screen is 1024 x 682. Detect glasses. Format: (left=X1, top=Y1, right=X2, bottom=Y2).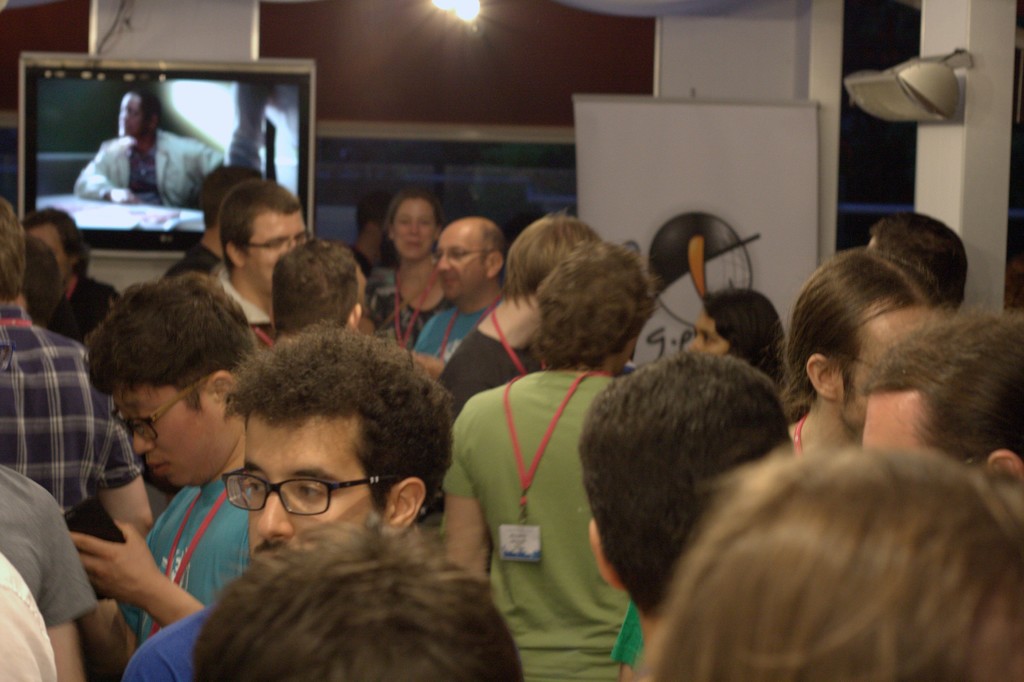
(left=431, top=248, right=500, bottom=264).
